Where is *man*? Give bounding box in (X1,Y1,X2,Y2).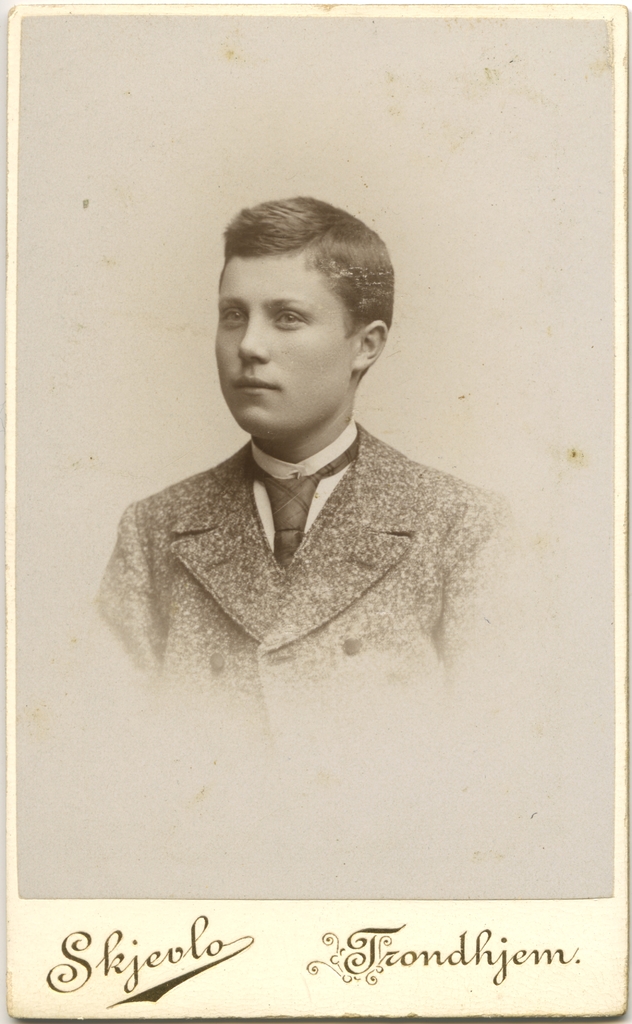
(92,202,543,771).
